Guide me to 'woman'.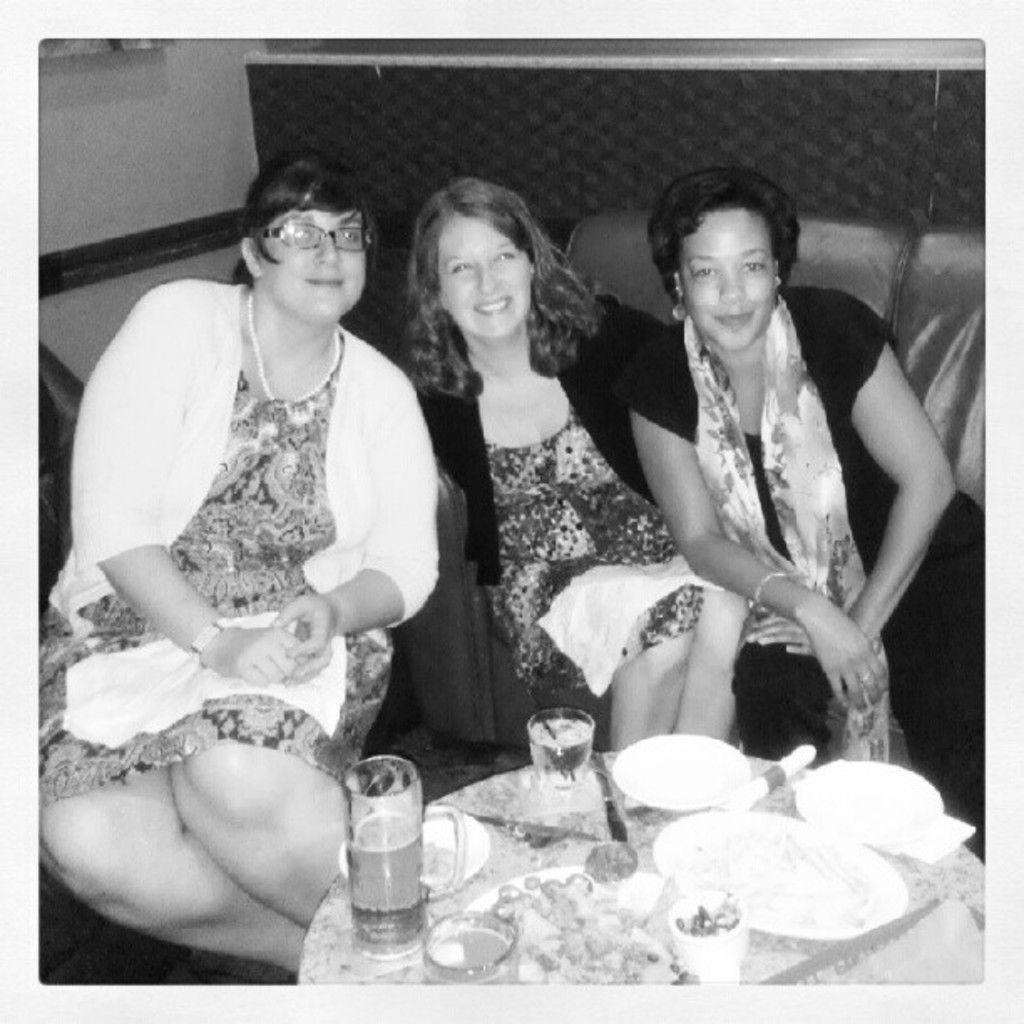
Guidance: bbox=(617, 161, 987, 863).
